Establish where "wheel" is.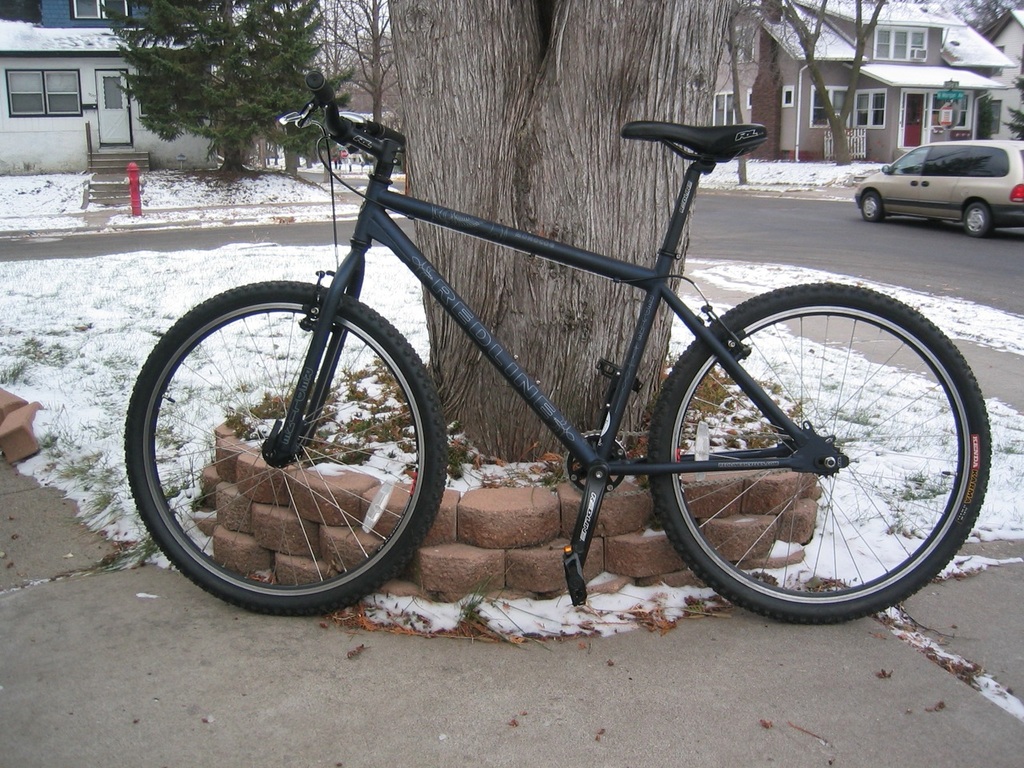
Established at locate(959, 205, 989, 234).
